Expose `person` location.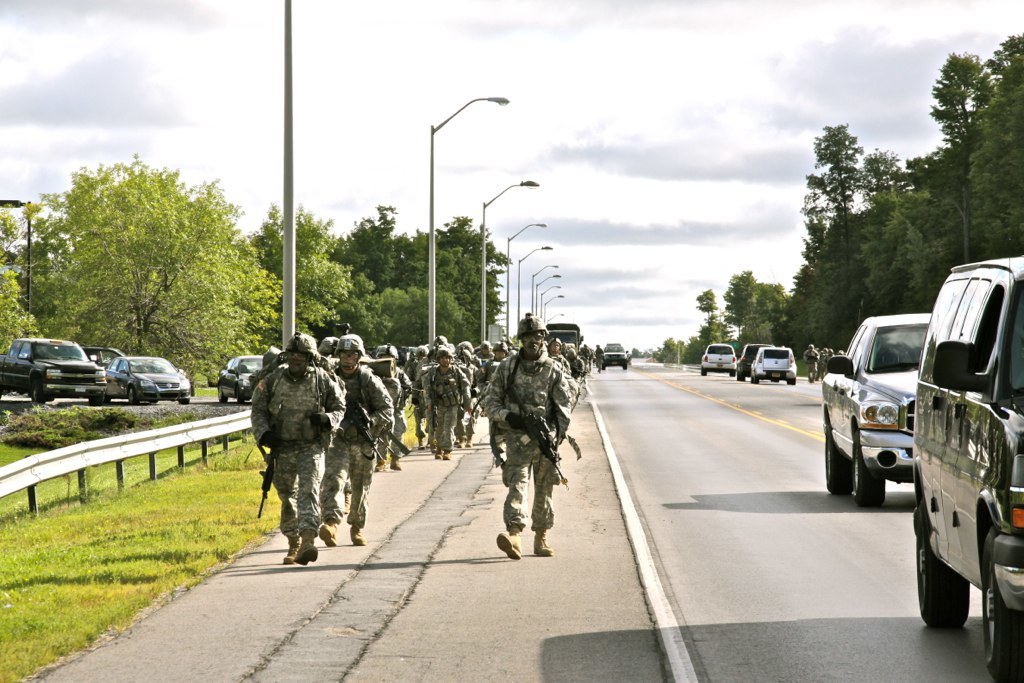
Exposed at box=[552, 334, 572, 372].
